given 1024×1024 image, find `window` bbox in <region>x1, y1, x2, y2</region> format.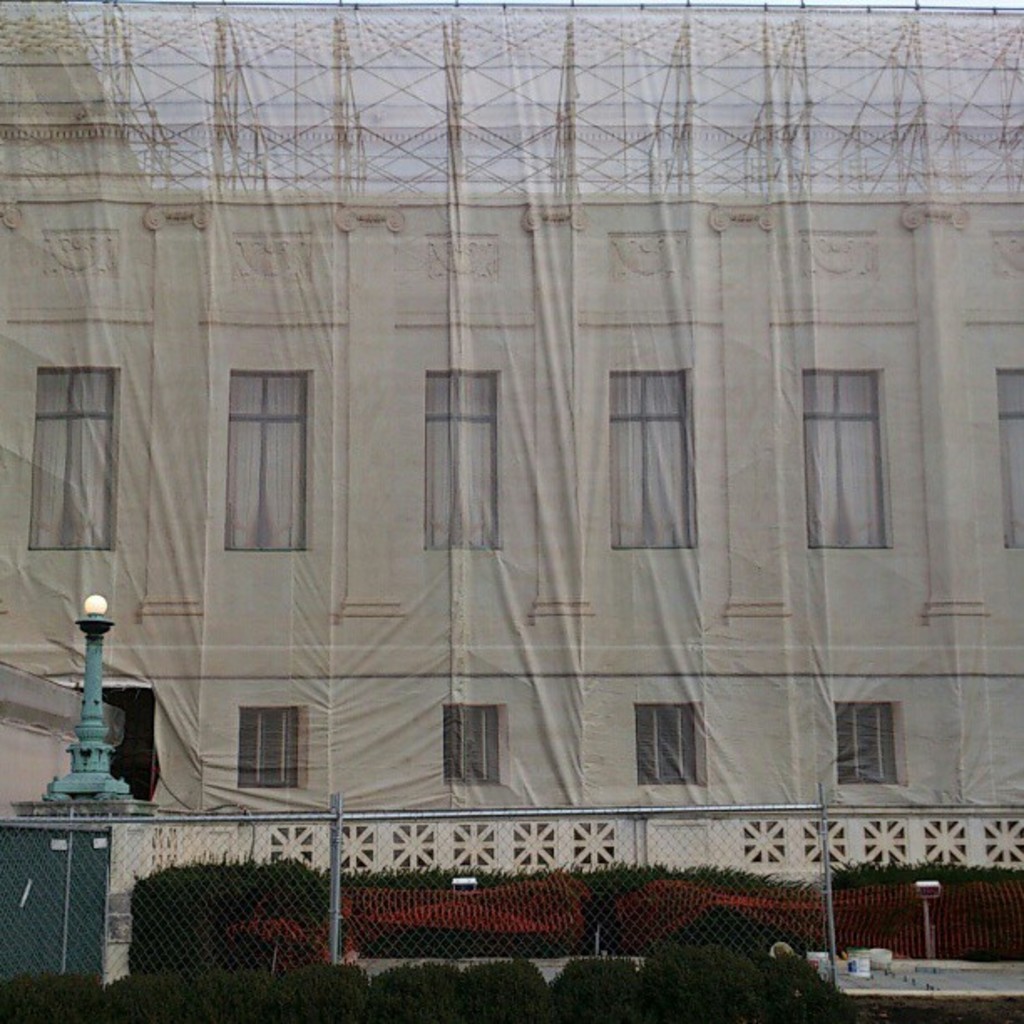
<region>631, 703, 706, 781</region>.
